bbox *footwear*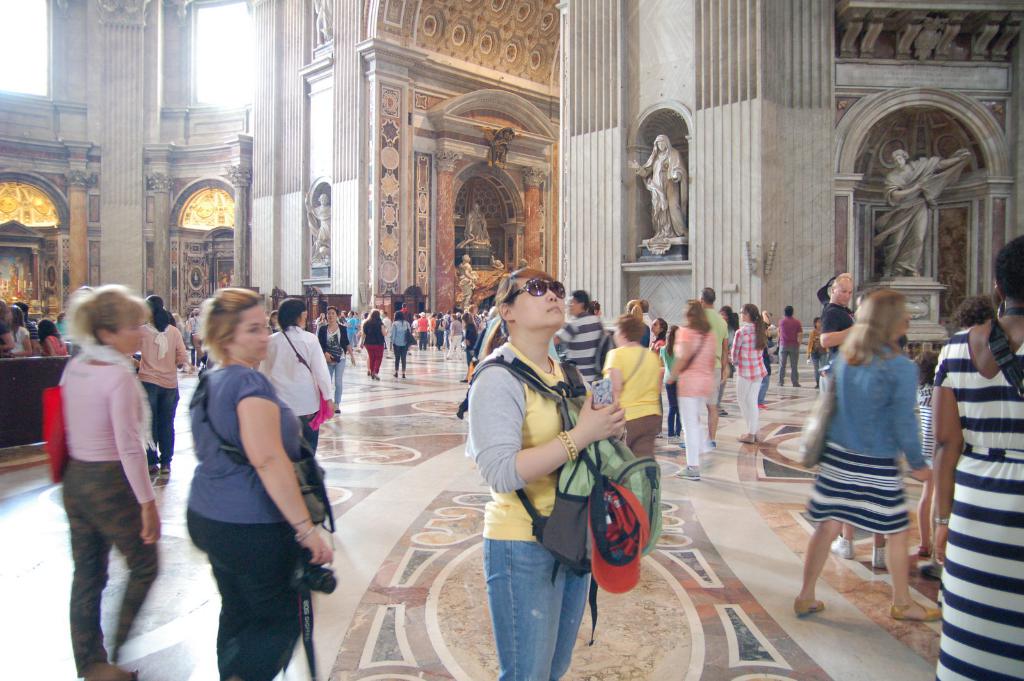
l=681, t=444, r=685, b=450
